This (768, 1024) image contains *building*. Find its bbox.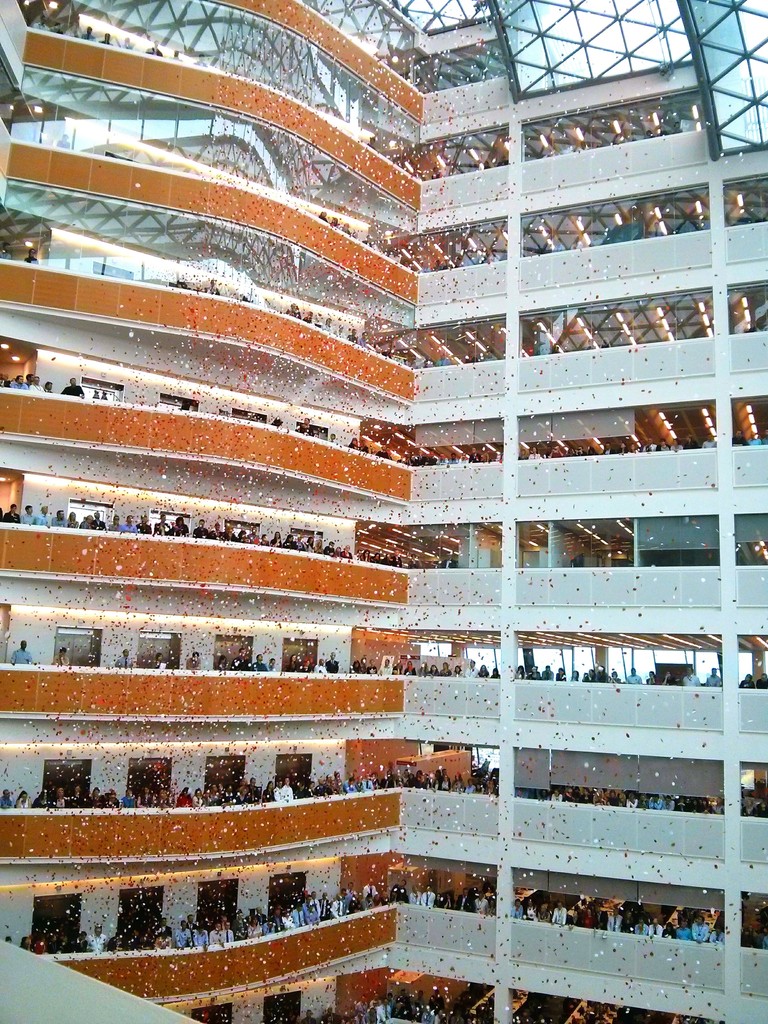
select_region(0, 0, 767, 1023).
